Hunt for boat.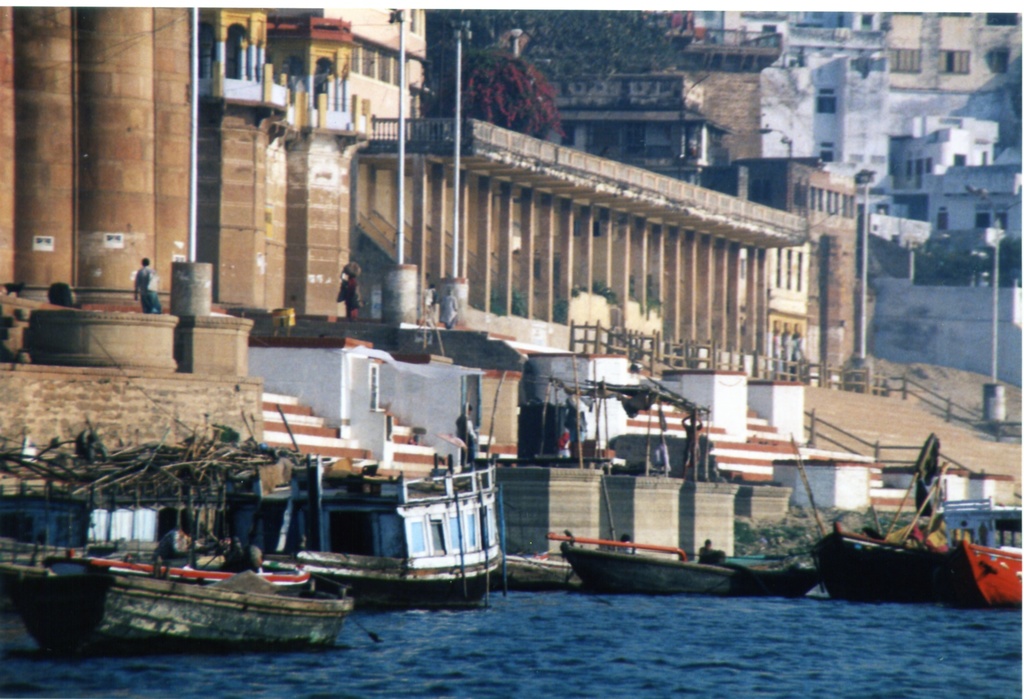
Hunted down at (left=543, top=531, right=739, bottom=592).
